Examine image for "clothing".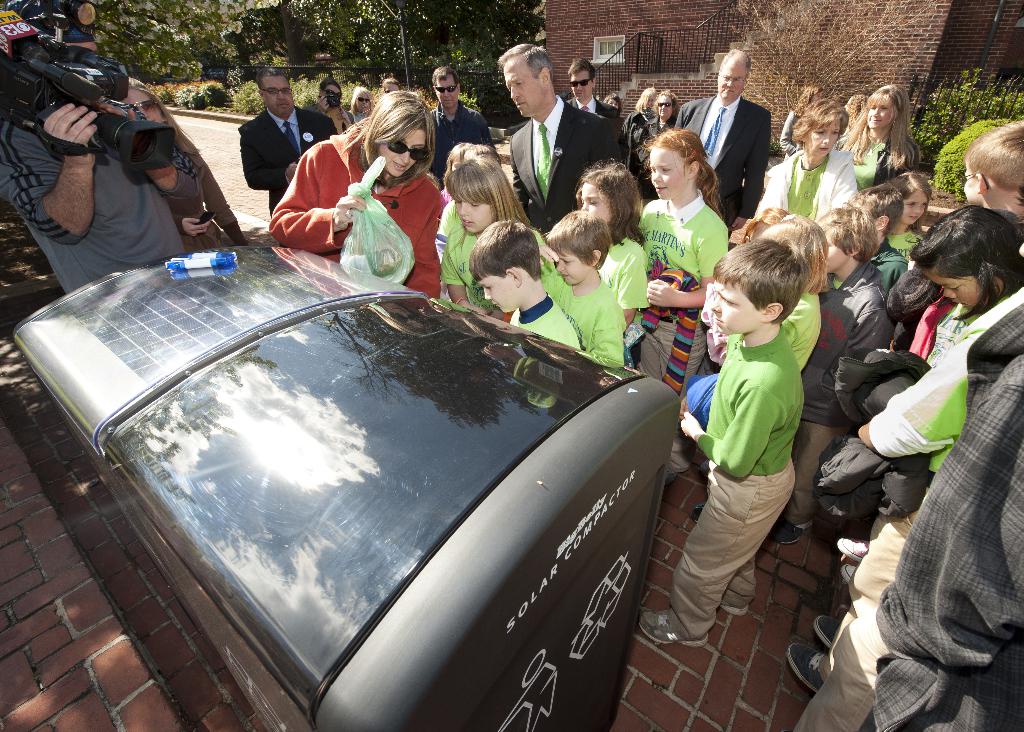
Examination result: 172,150,243,253.
